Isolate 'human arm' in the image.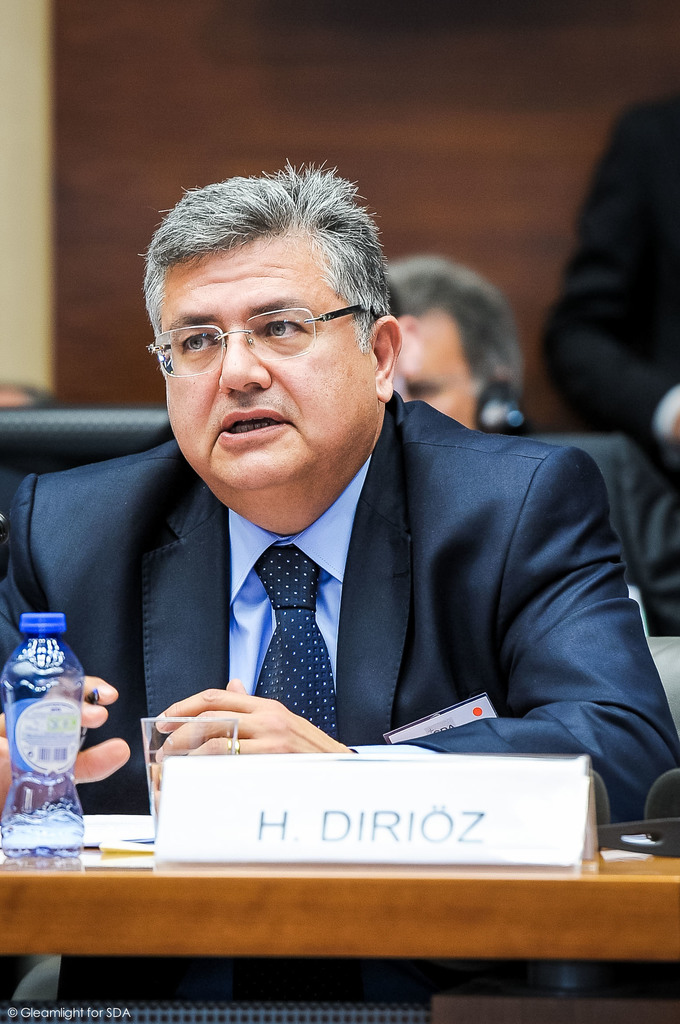
Isolated region: select_region(537, 101, 679, 445).
